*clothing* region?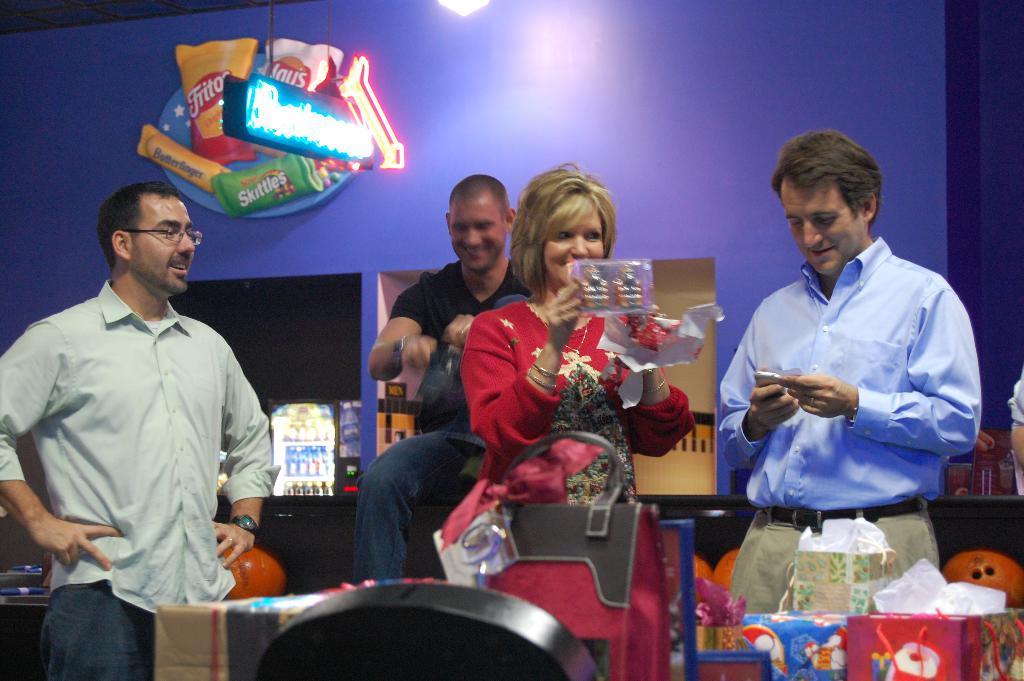
[x1=1008, y1=366, x2=1023, y2=429]
